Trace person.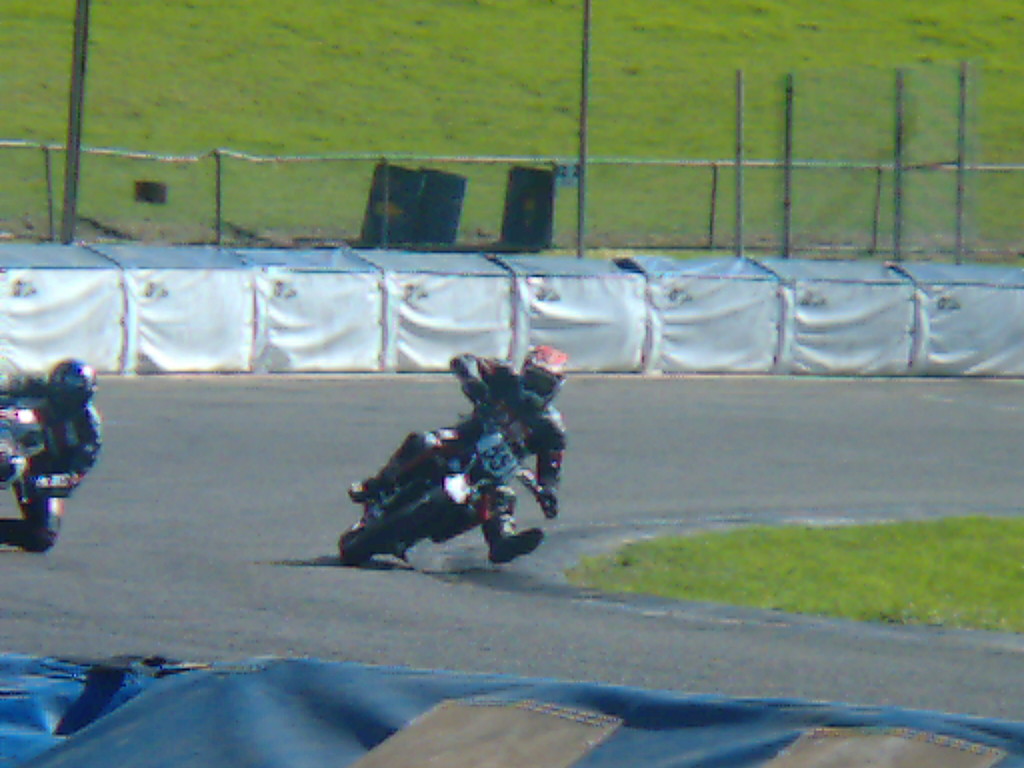
Traced to pyautogui.locateOnScreen(19, 333, 93, 547).
